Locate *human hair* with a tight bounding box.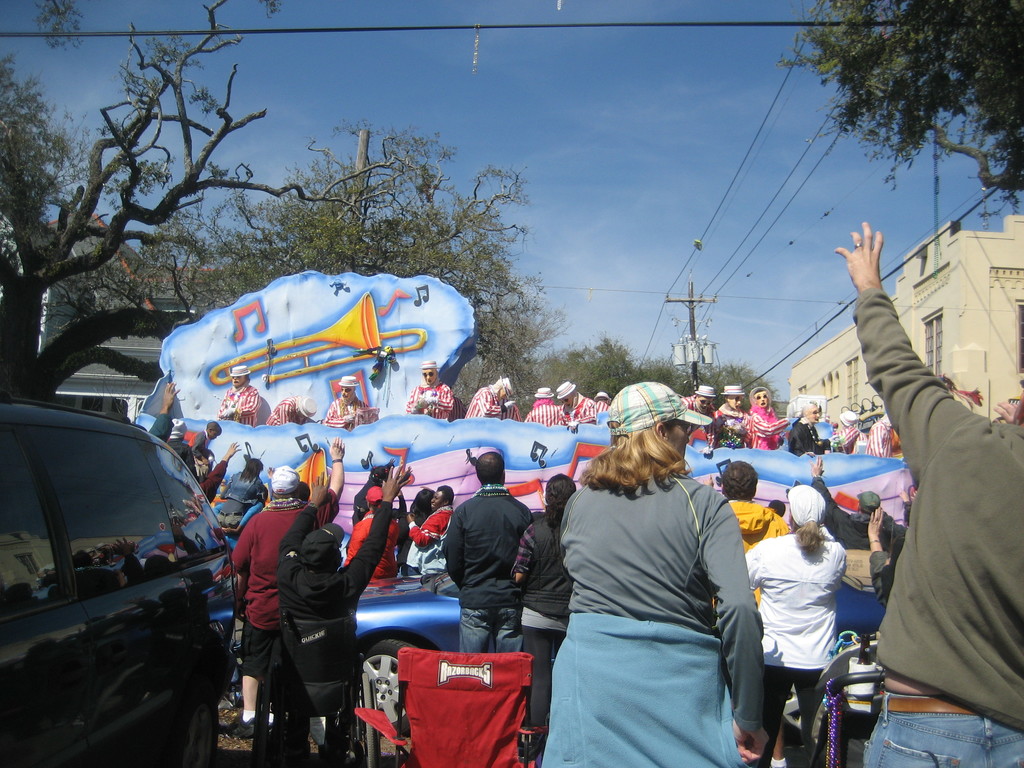
box(543, 470, 572, 529).
